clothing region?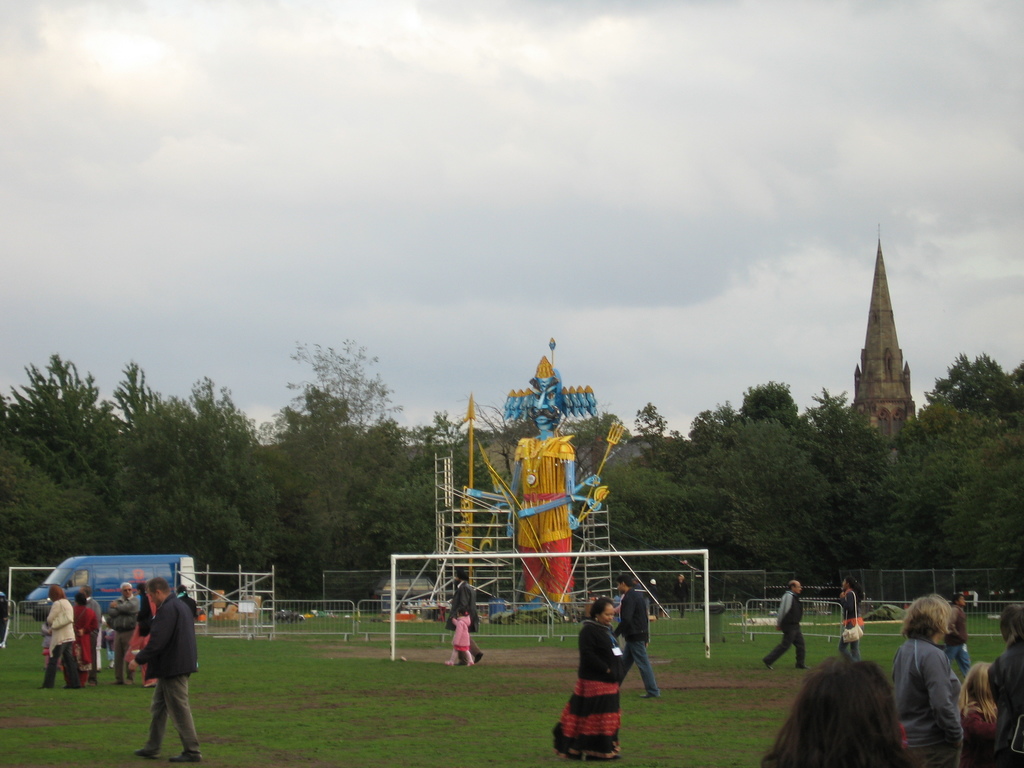
Rect(612, 588, 663, 696)
